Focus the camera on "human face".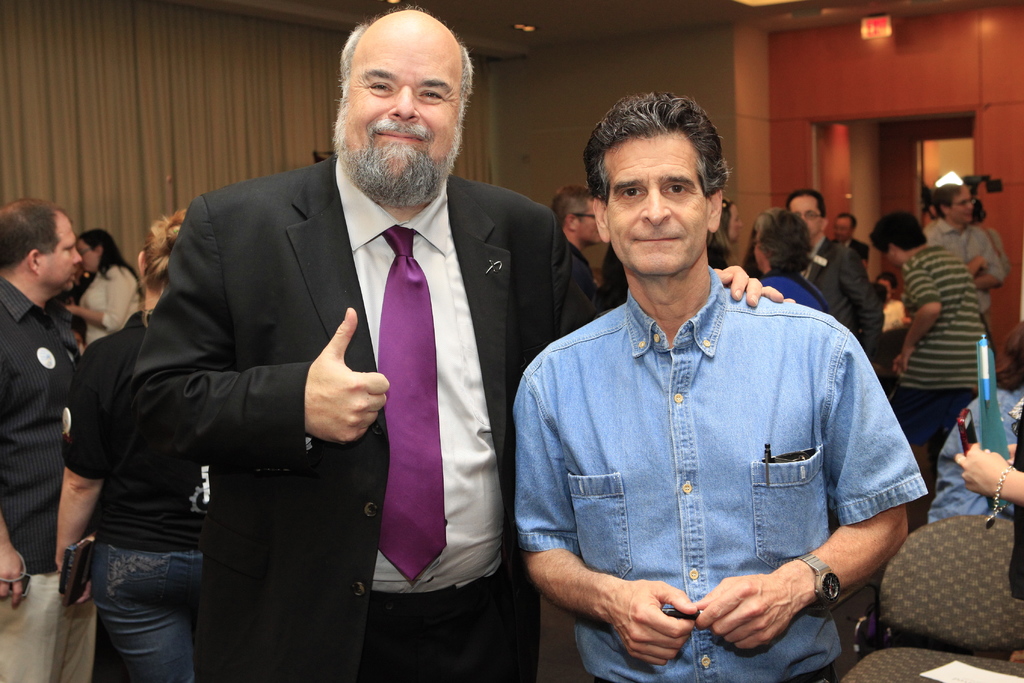
Focus region: crop(835, 220, 851, 242).
